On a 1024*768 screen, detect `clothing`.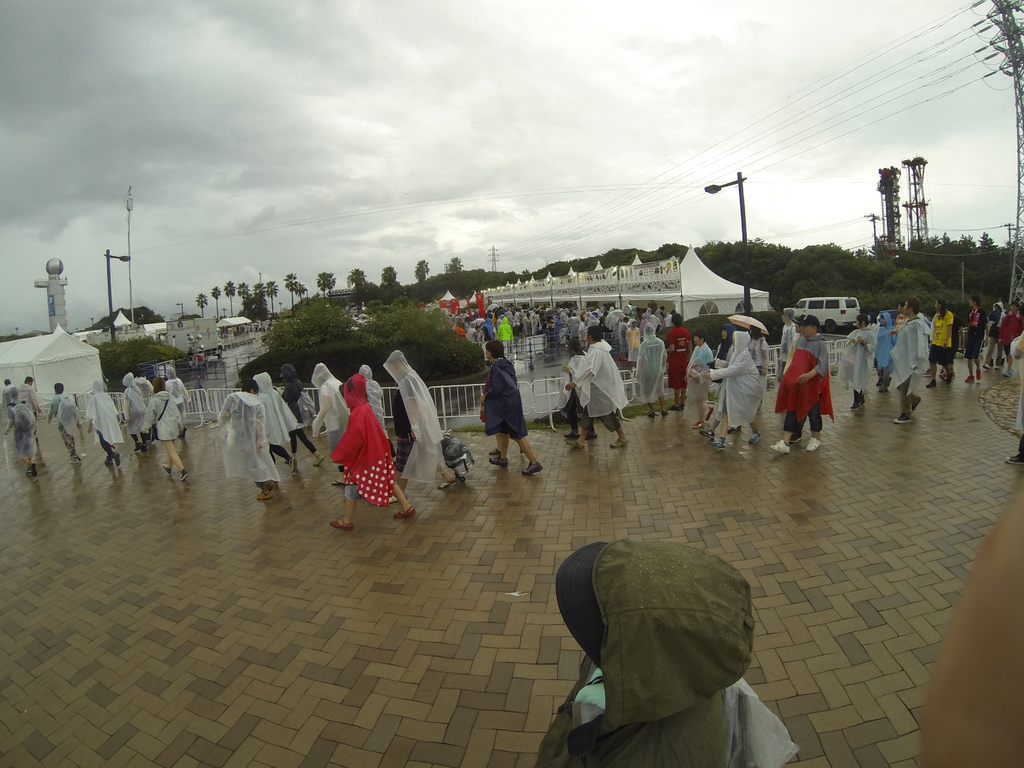
bbox(996, 312, 1021, 372).
